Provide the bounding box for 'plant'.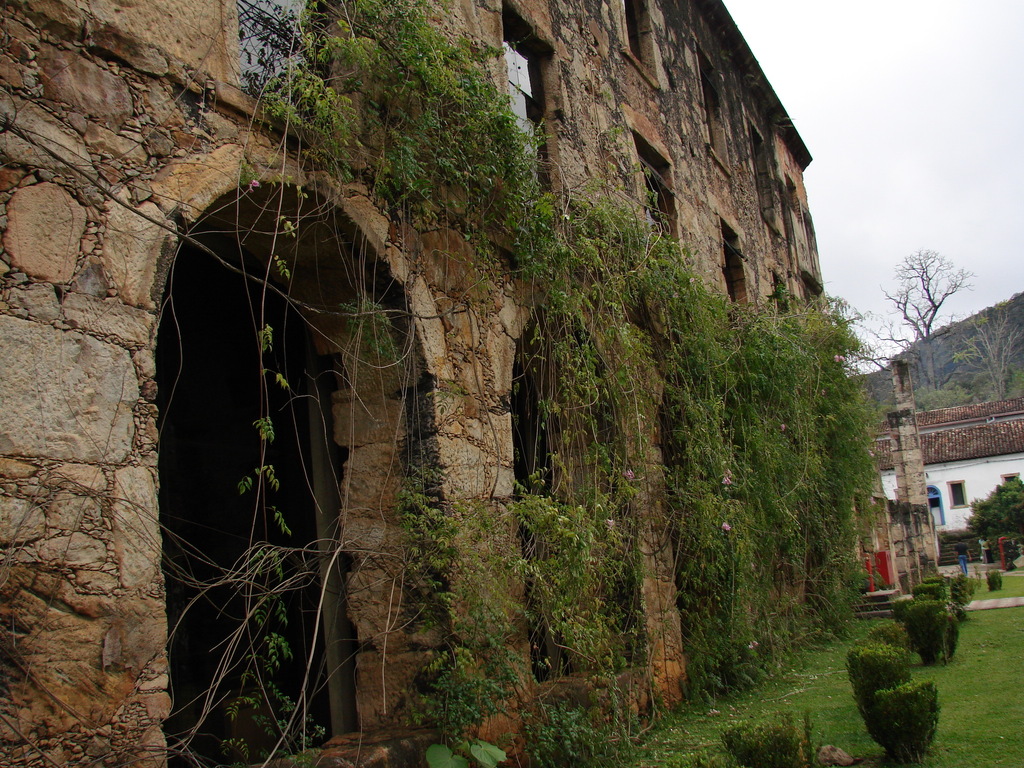
box=[964, 468, 1023, 569].
